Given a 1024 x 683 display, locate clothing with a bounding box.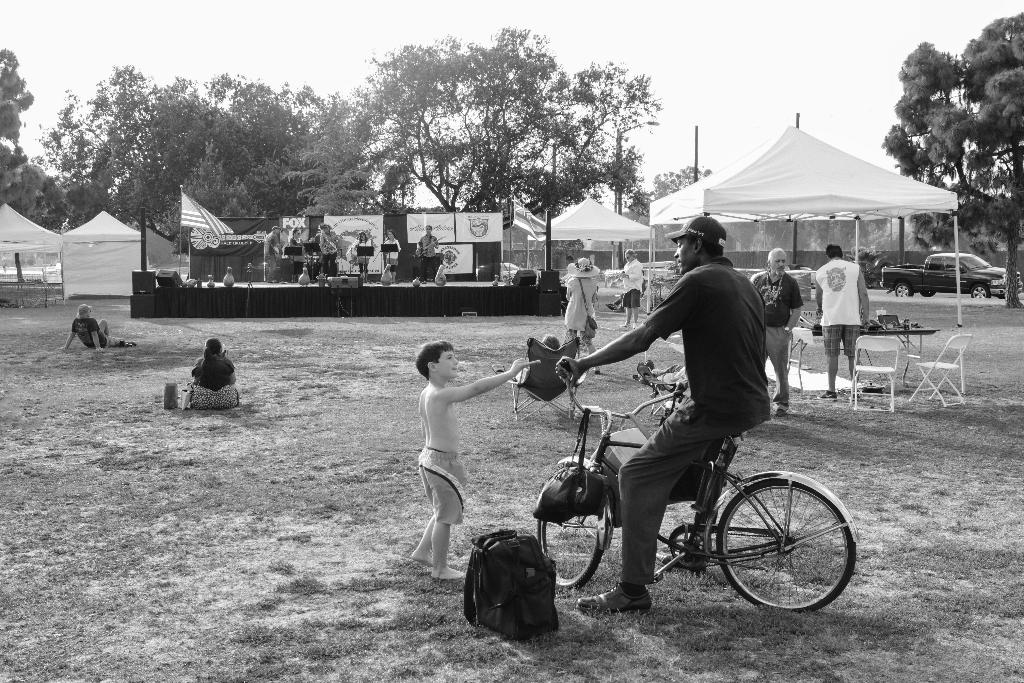
Located: x1=624 y1=260 x2=641 y2=311.
